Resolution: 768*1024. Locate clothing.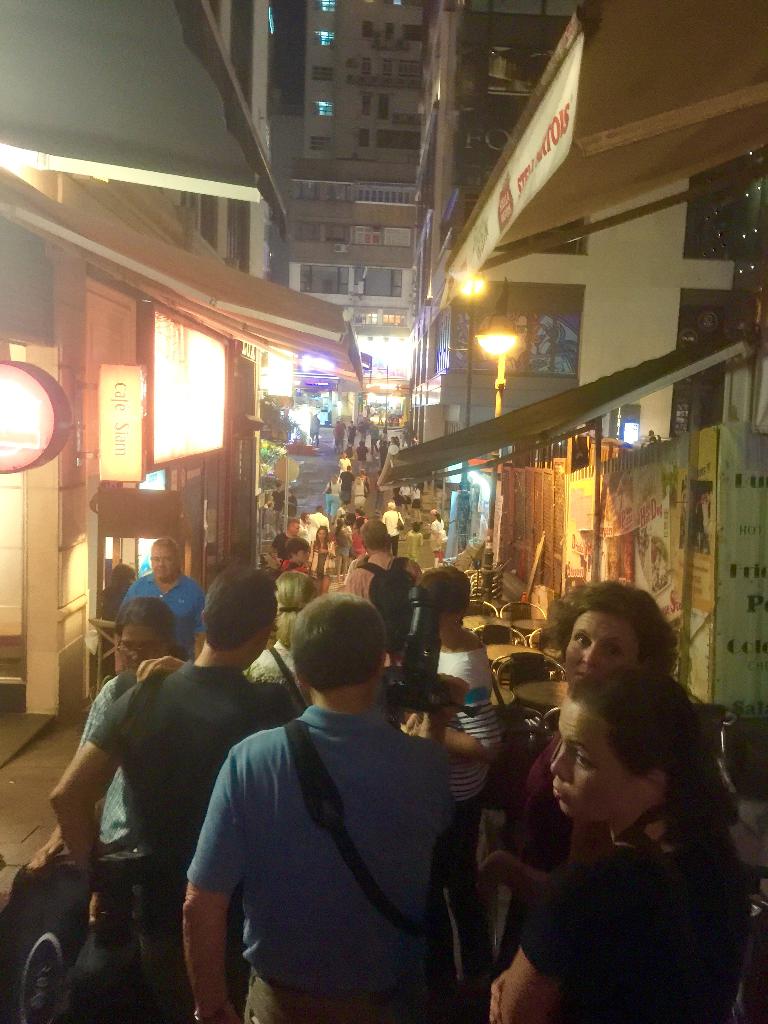
(91,660,285,1023).
